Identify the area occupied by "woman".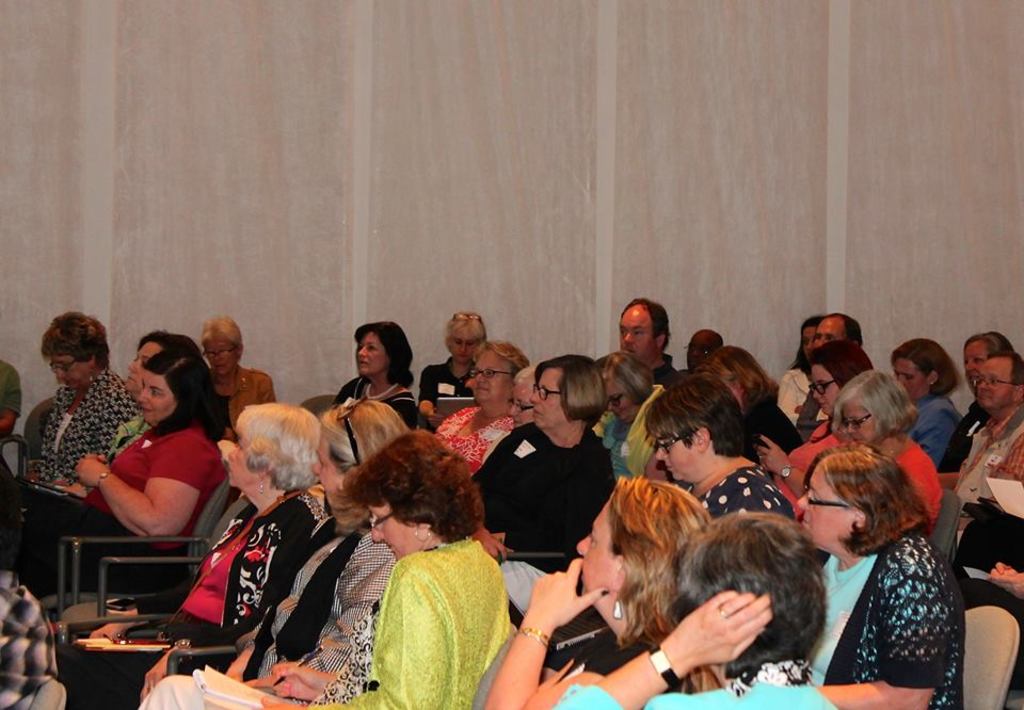
Area: <box>223,398,404,693</box>.
